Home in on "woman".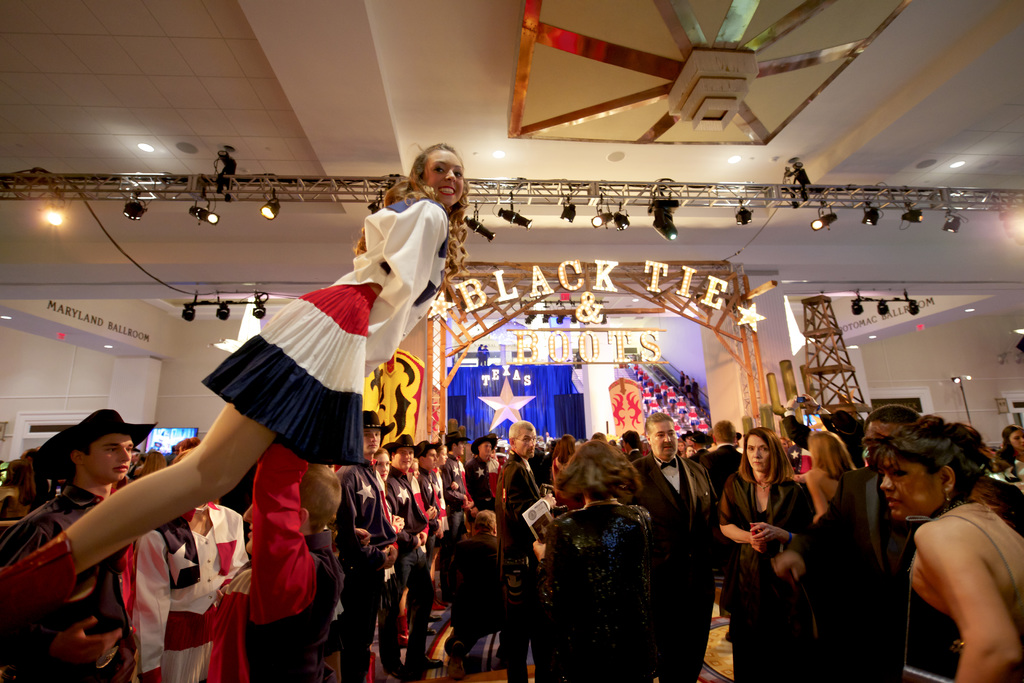
Homed in at (left=0, top=140, right=474, bottom=616).
